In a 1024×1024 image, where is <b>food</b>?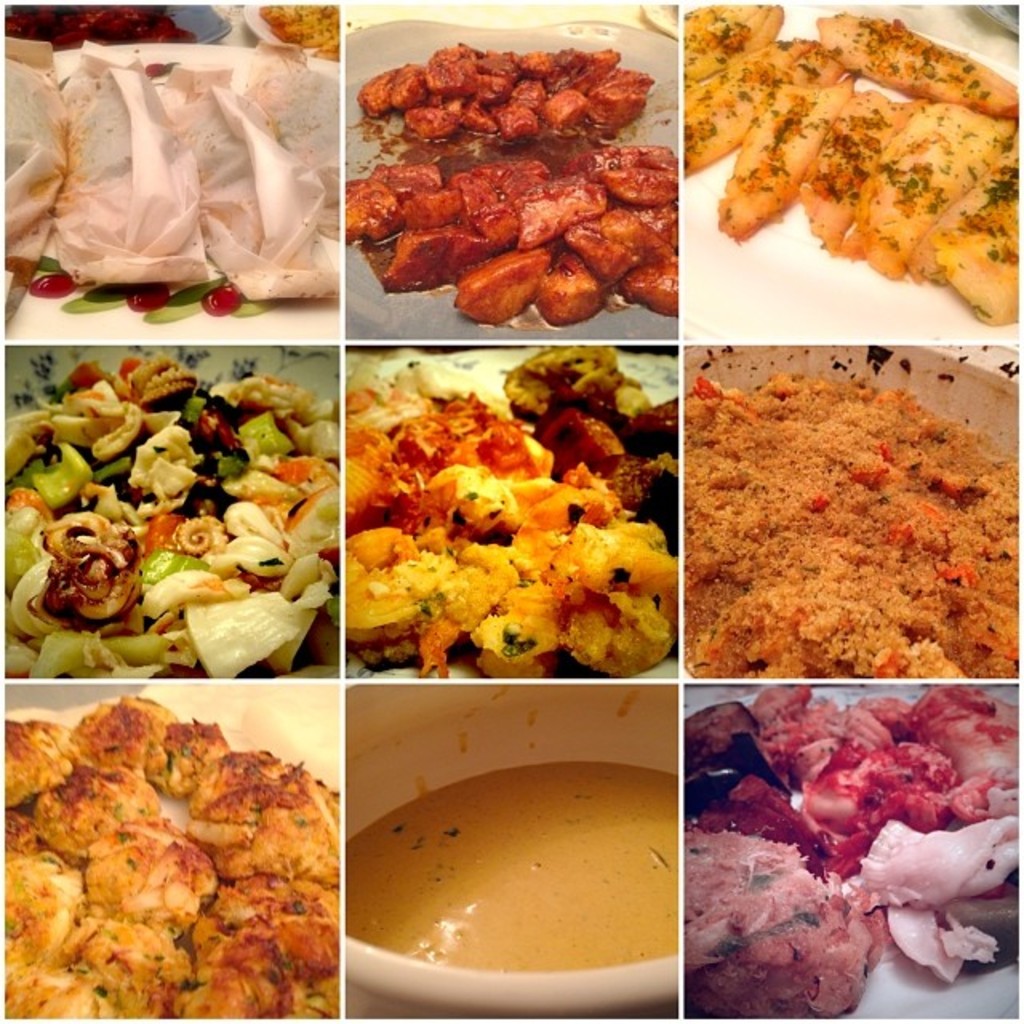
x1=0, y1=0, x2=342, y2=322.
